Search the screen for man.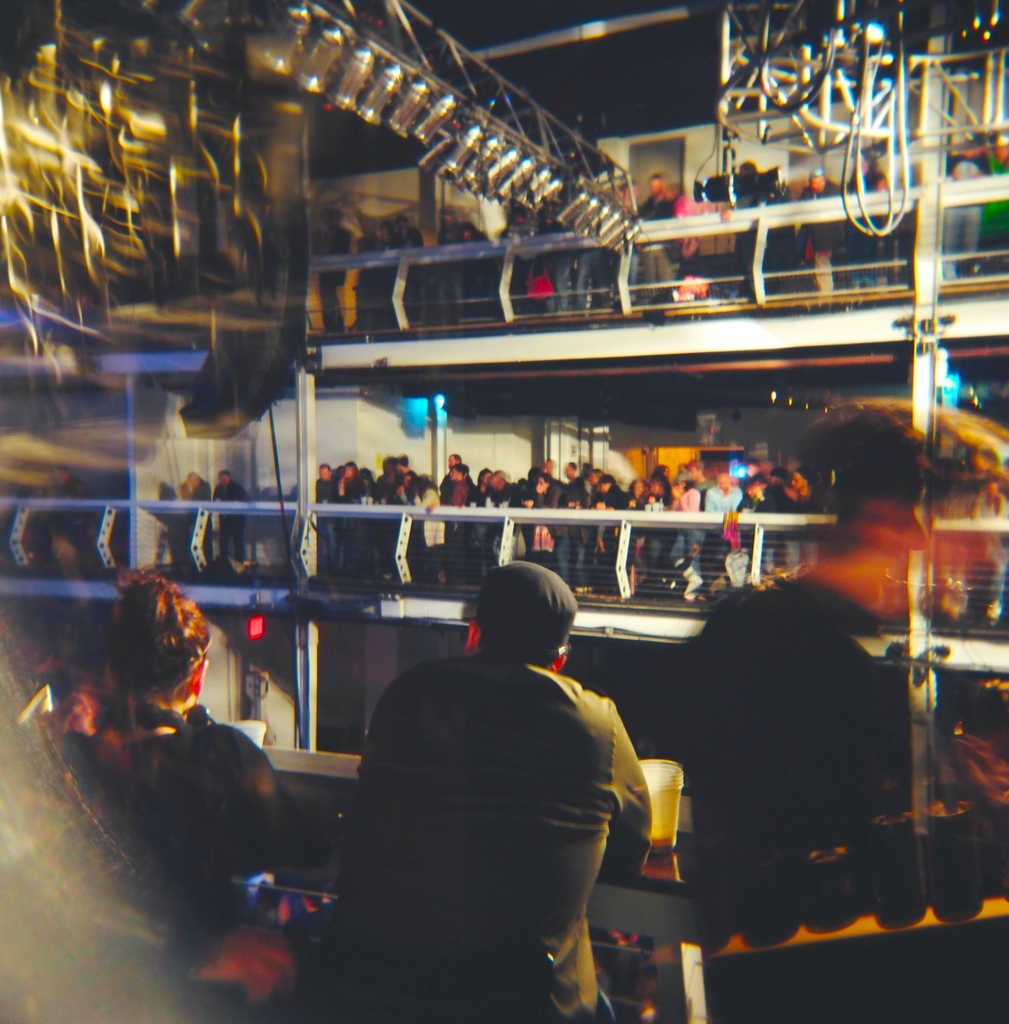
Found at 795 166 848 299.
